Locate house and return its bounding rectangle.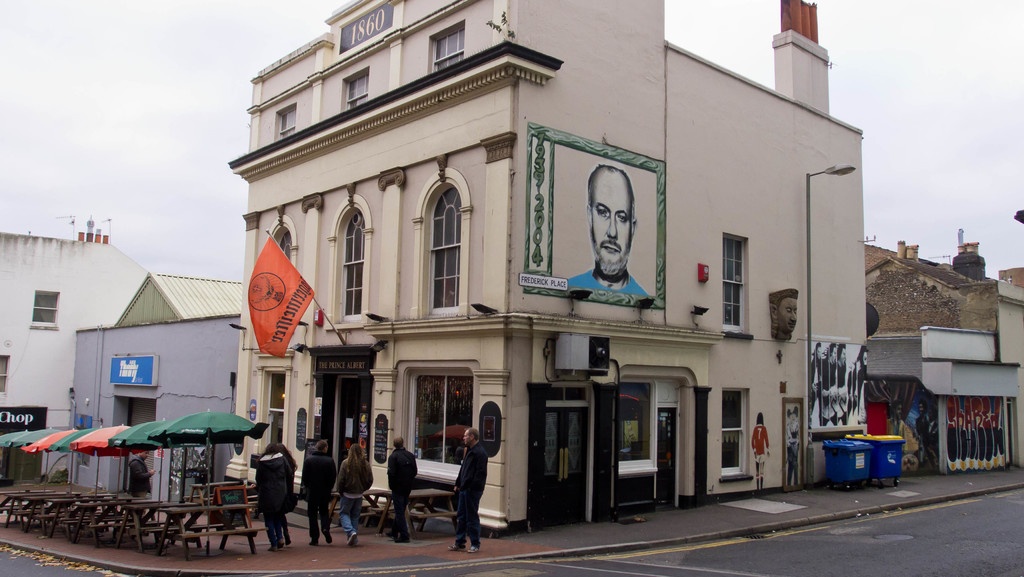
<bbox>225, 0, 865, 535</bbox>.
